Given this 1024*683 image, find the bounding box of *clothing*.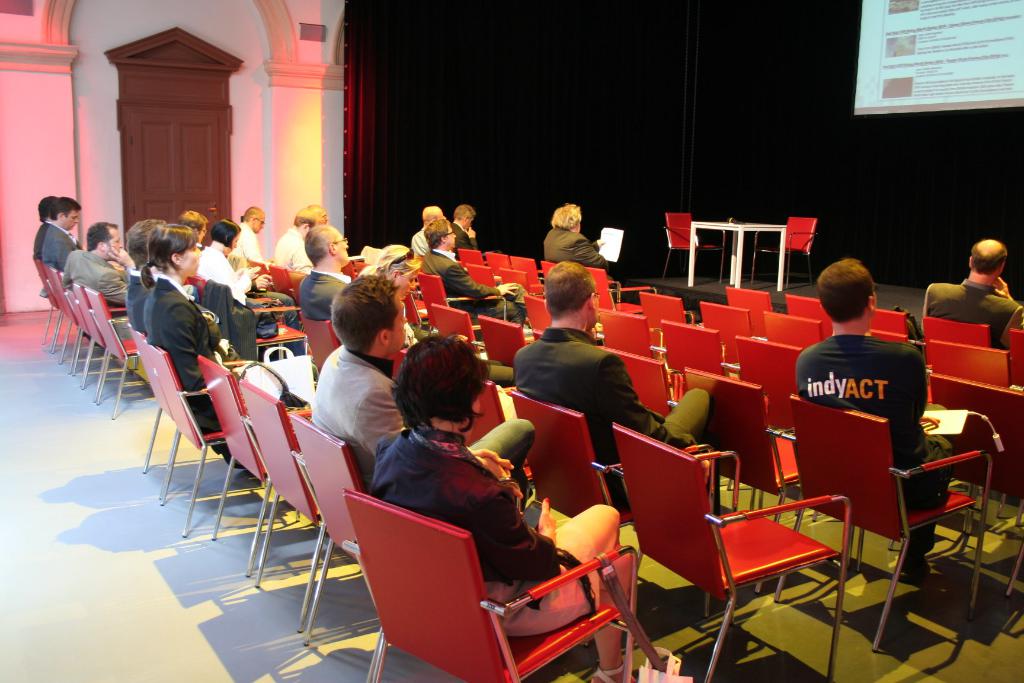
rect(422, 248, 529, 335).
